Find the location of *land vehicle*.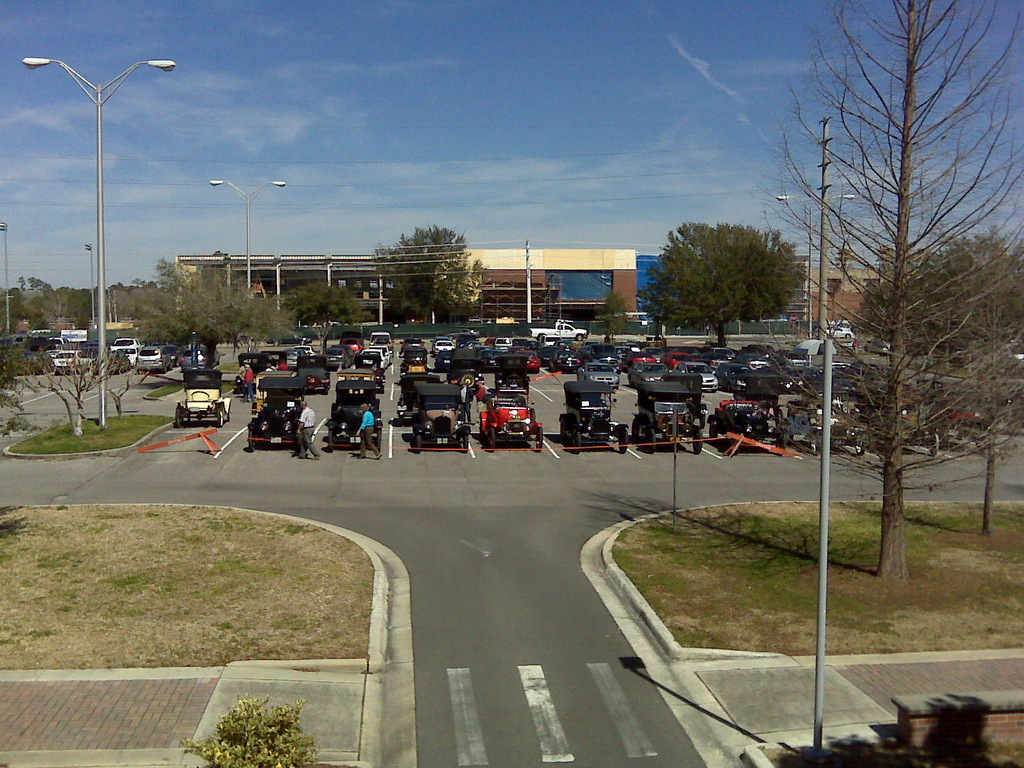
Location: box(249, 380, 303, 445).
